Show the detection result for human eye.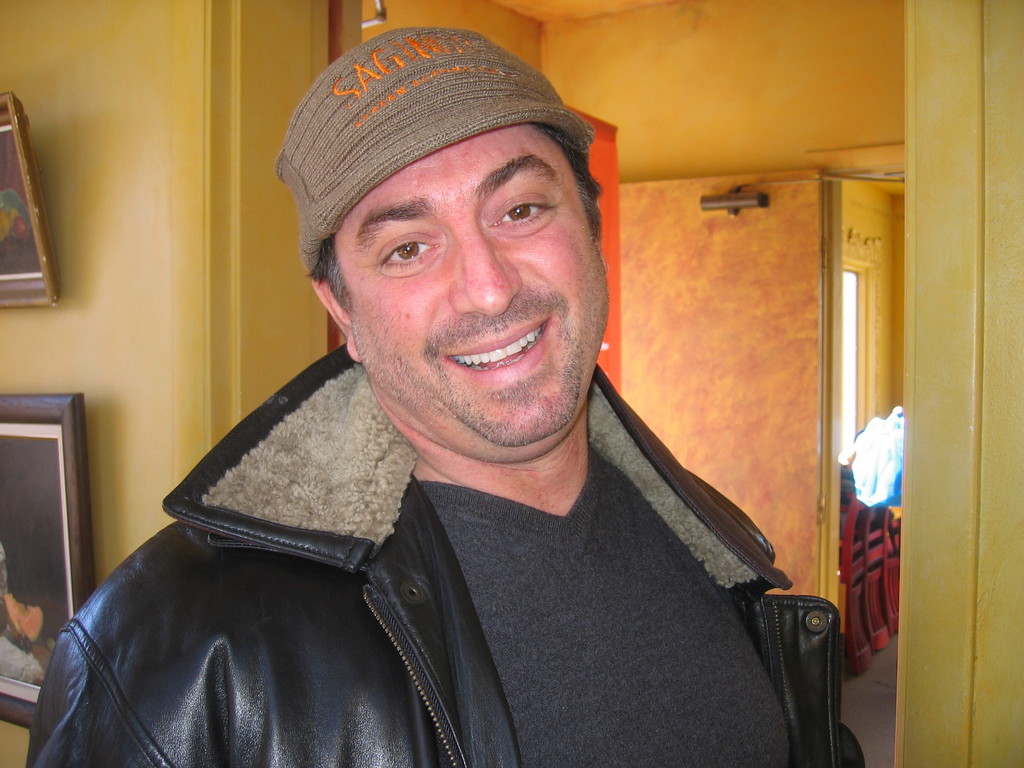
480, 184, 559, 241.
